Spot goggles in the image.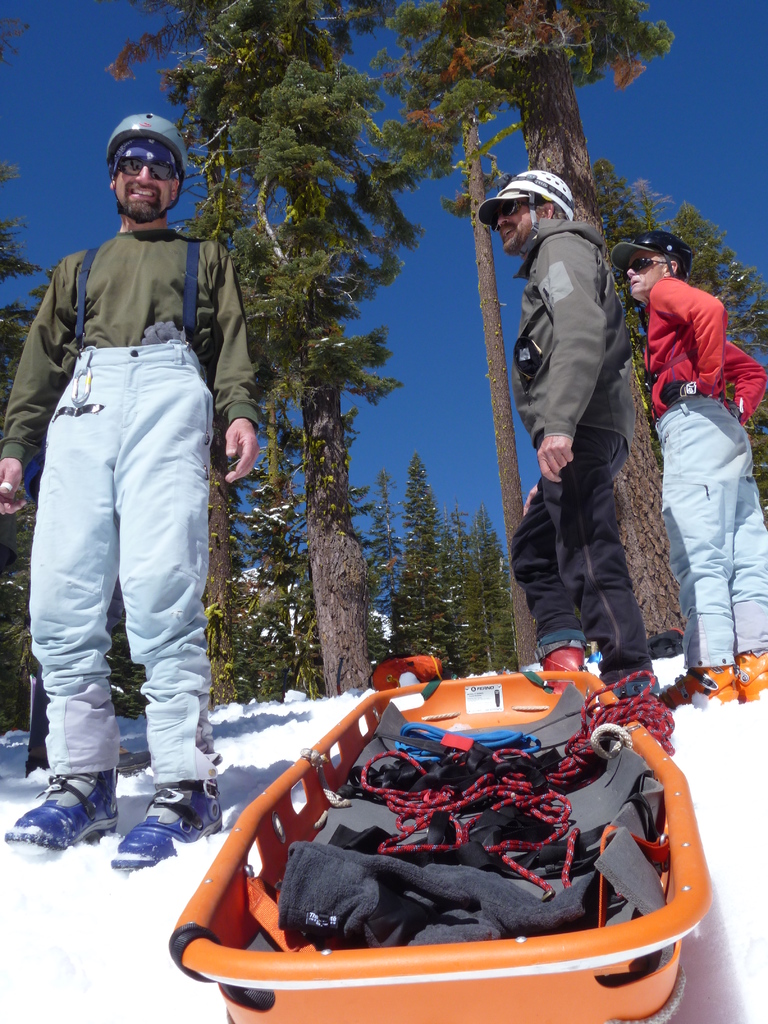
goggles found at 495:204:539:219.
